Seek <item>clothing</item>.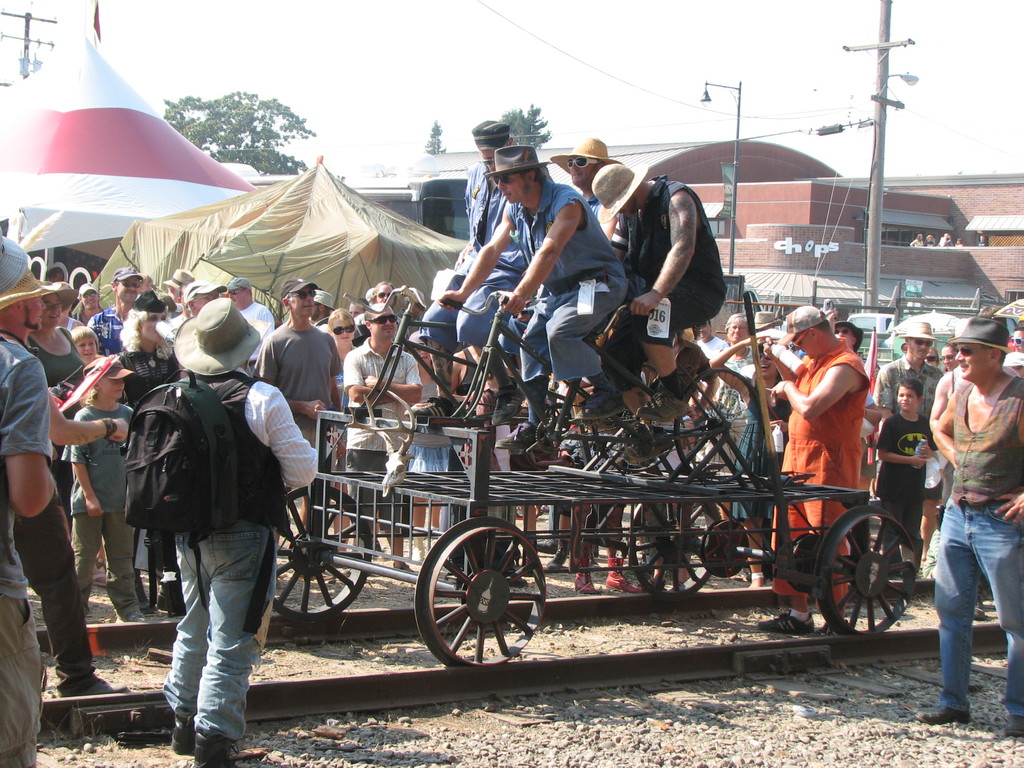
bbox(511, 173, 632, 383).
